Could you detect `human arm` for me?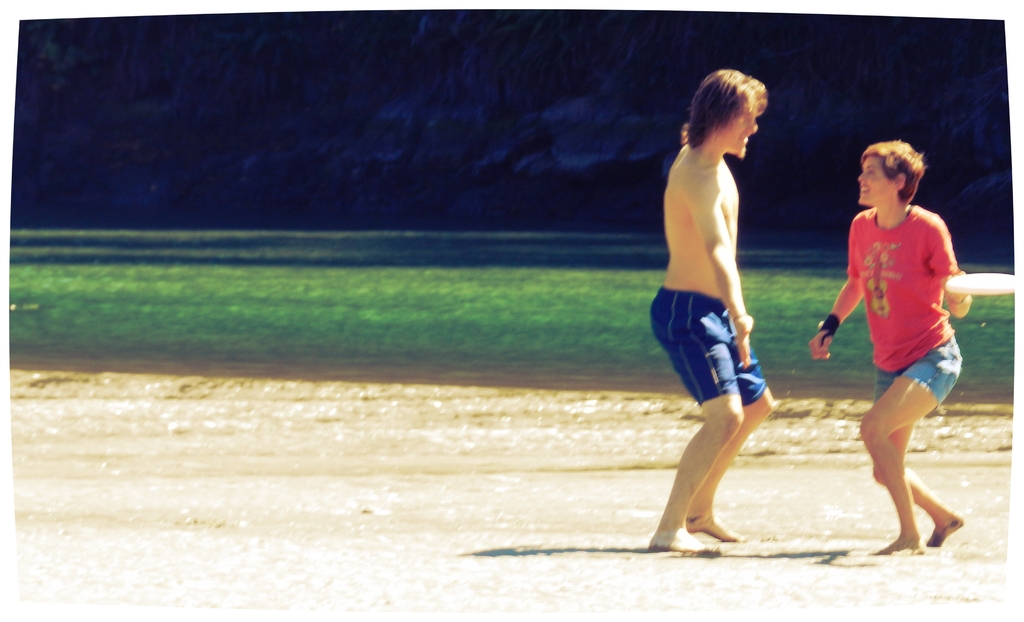
Detection result: l=706, t=145, r=757, b=372.
